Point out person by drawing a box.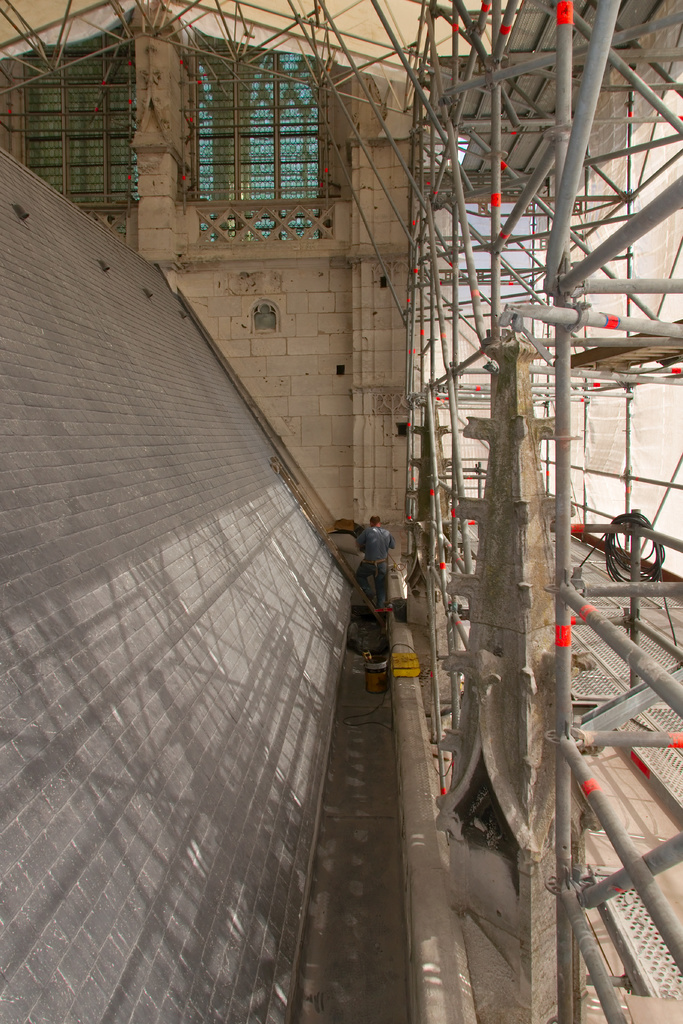
left=346, top=501, right=404, bottom=676.
